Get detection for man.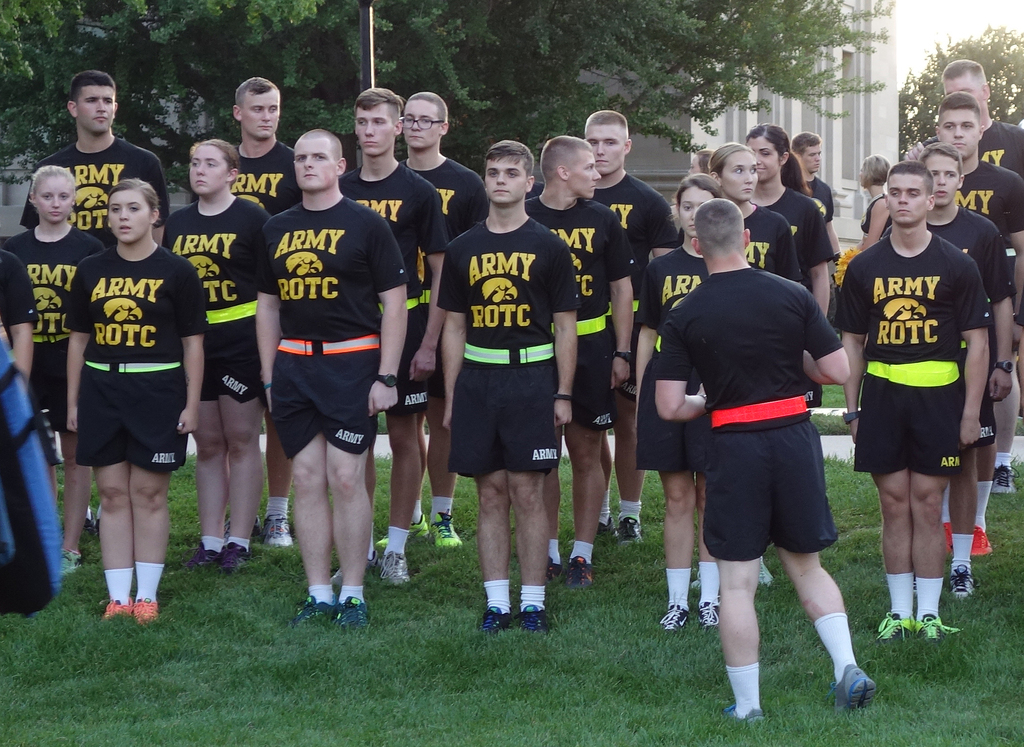
Detection: (x1=944, y1=59, x2=1023, y2=227).
